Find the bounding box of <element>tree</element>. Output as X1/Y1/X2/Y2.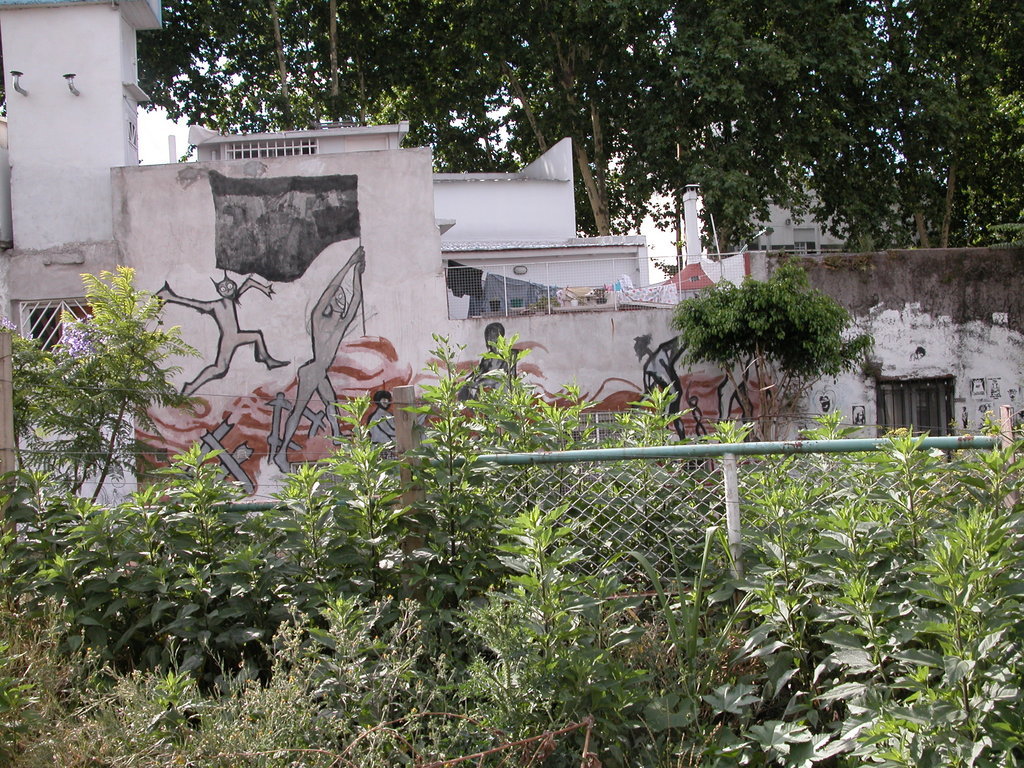
658/0/863/226.
